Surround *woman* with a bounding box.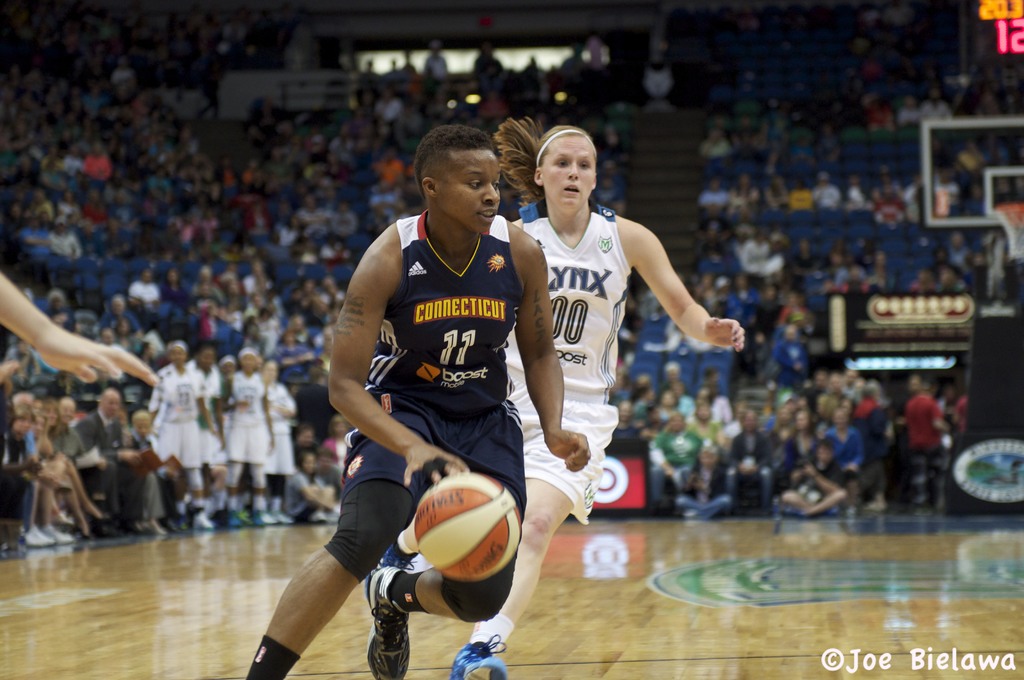
BBox(84, 191, 108, 222).
